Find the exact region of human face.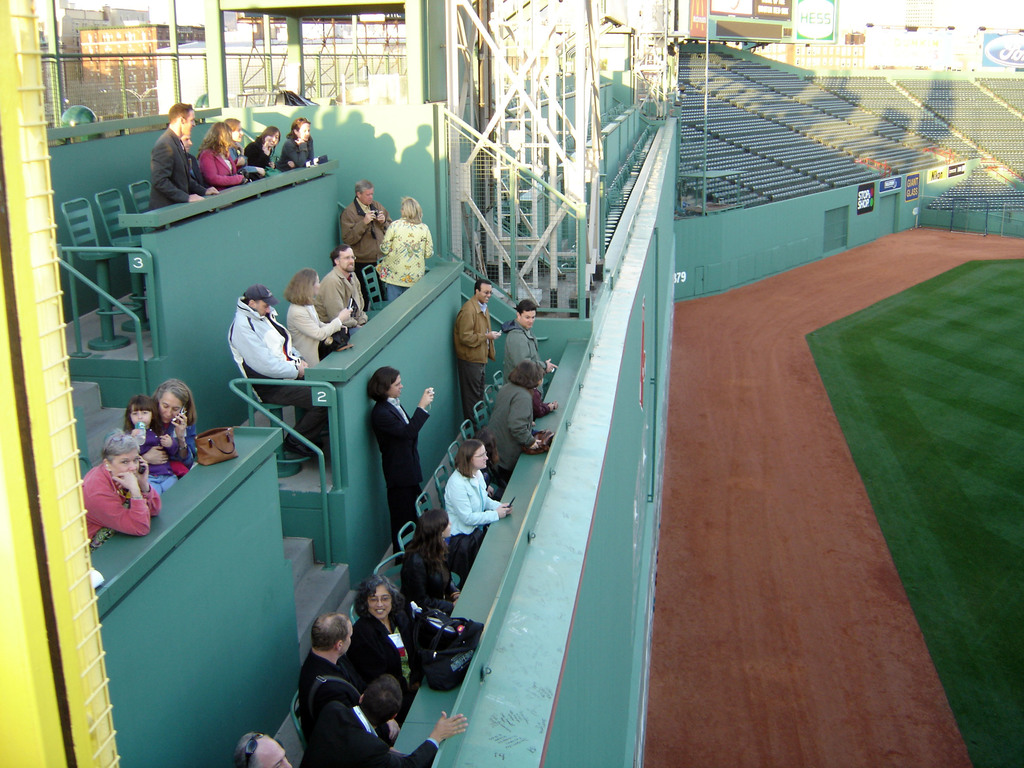
Exact region: 130, 404, 152, 428.
